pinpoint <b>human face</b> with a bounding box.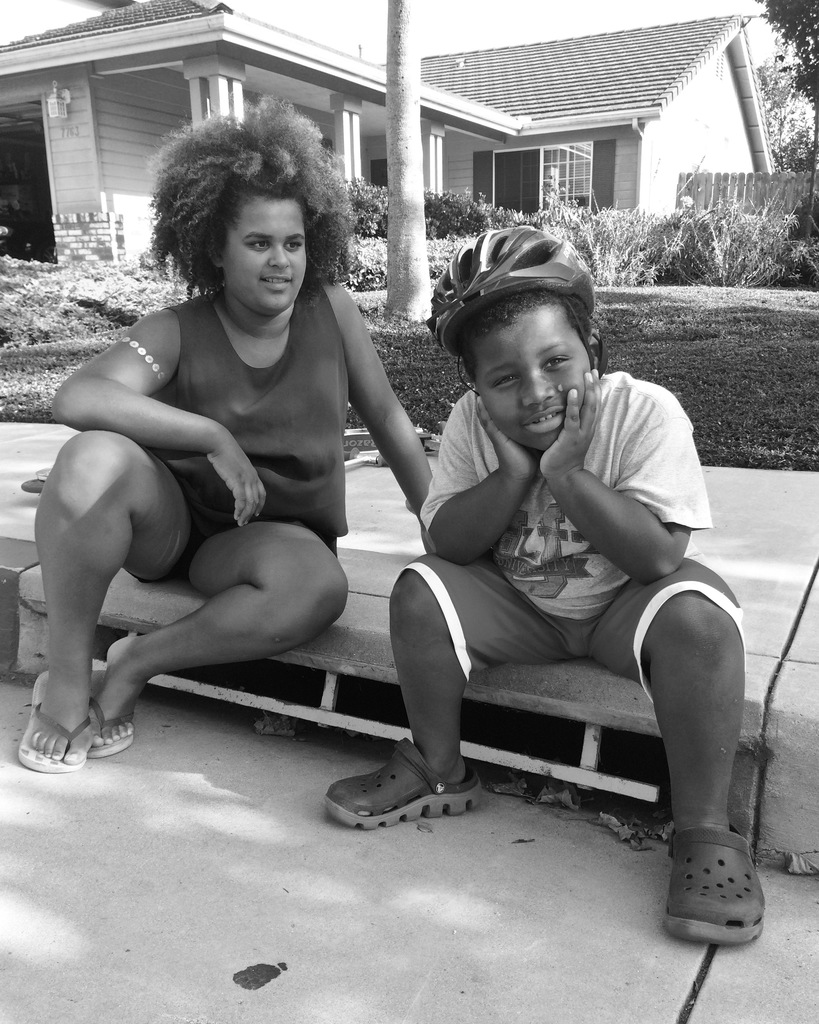
rect(477, 309, 591, 460).
